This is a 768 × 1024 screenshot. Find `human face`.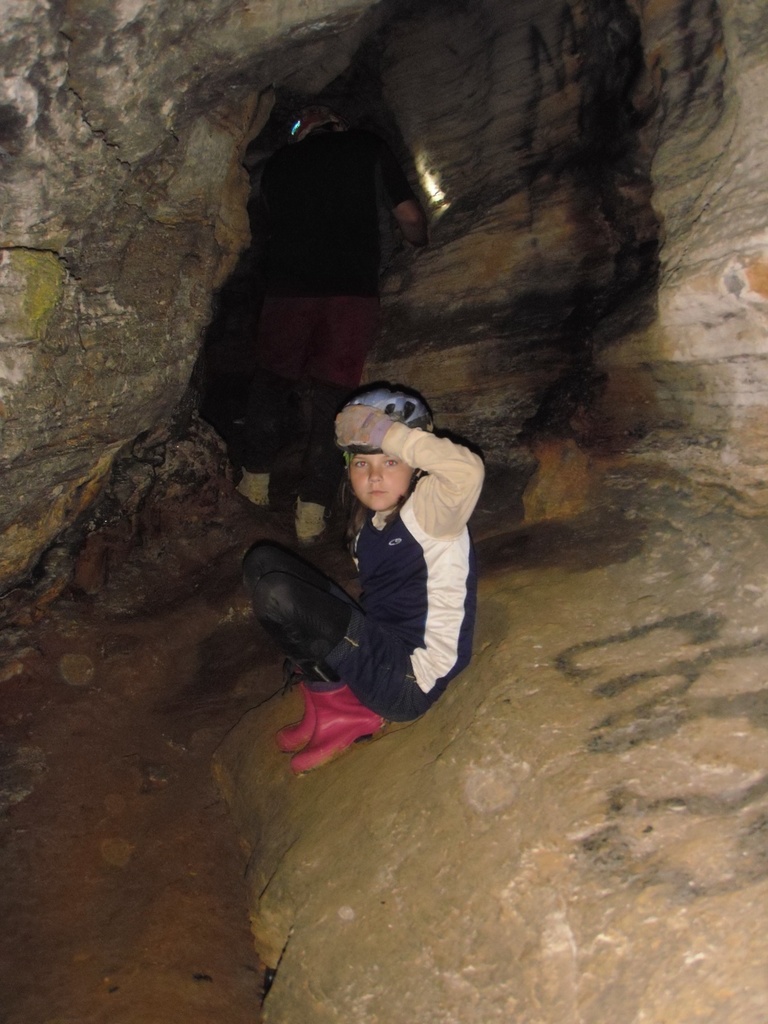
Bounding box: 346,449,416,503.
